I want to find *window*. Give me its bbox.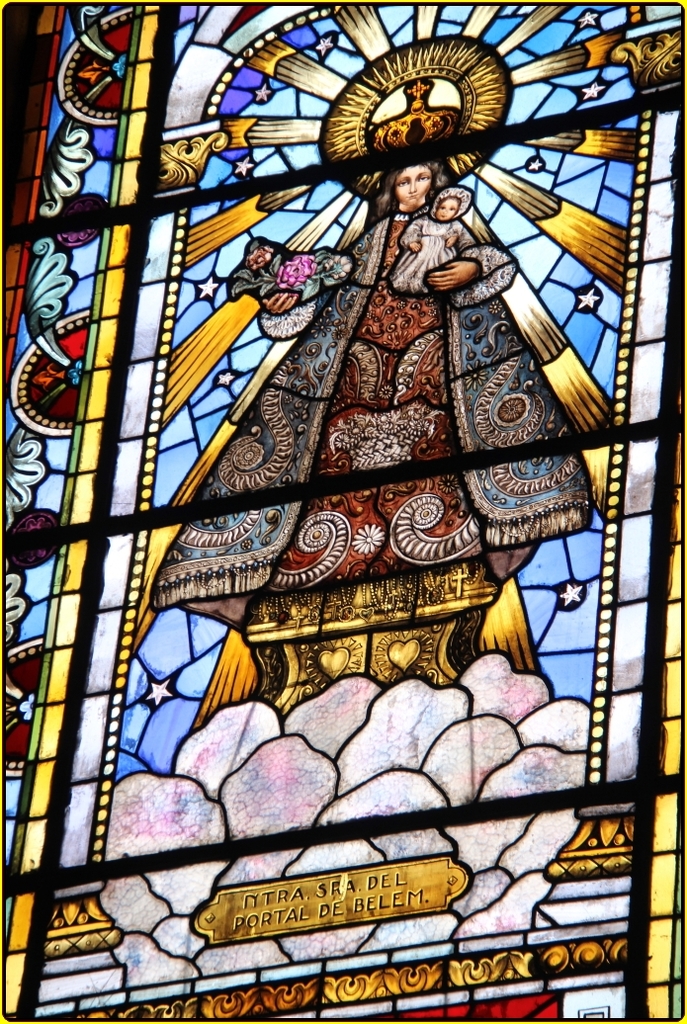
(0, 0, 686, 877).
